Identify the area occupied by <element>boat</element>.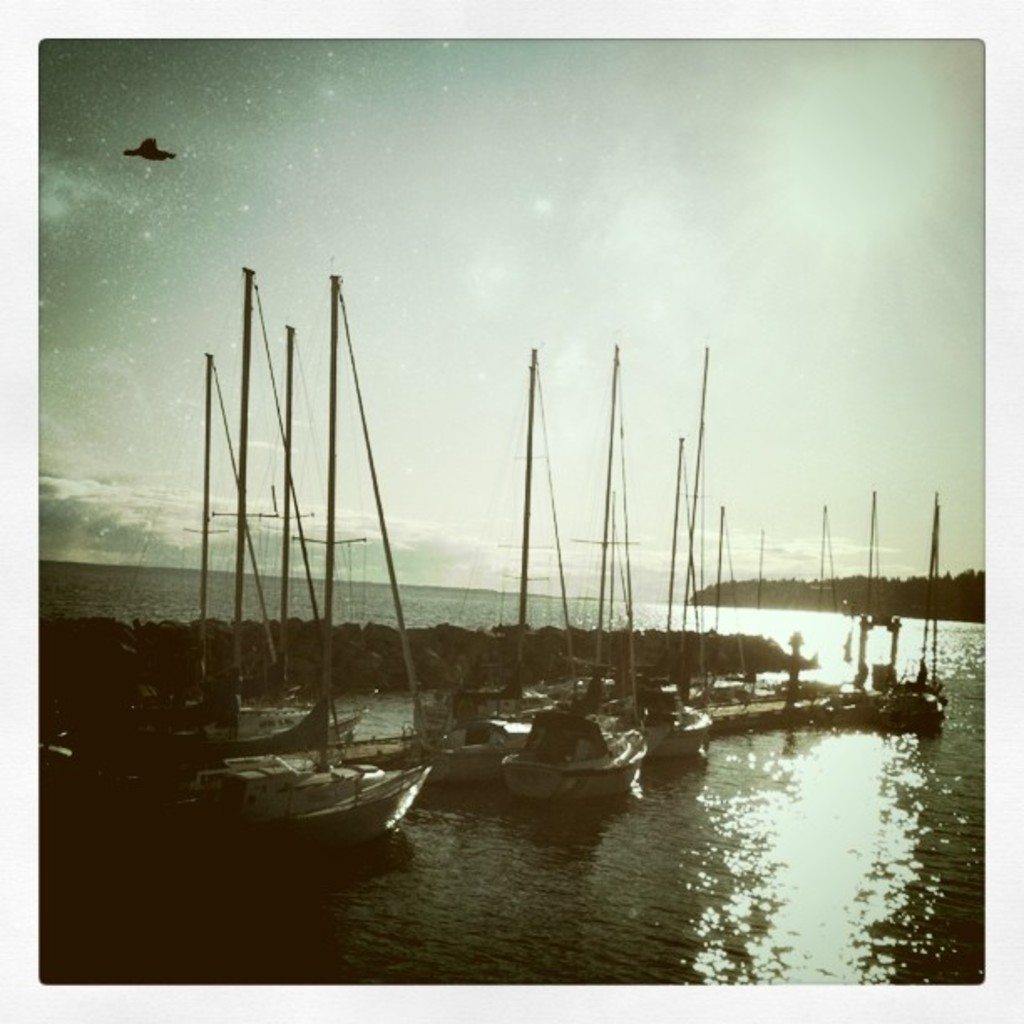
Area: [left=201, top=718, right=370, bottom=761].
